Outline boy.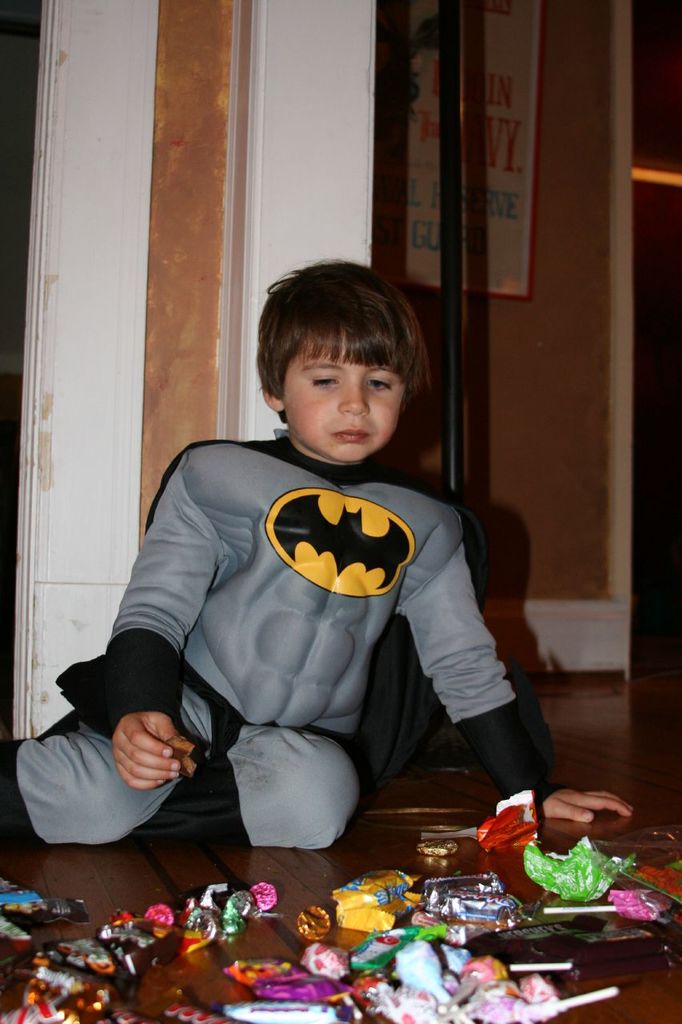
Outline: 0/254/644/853.
